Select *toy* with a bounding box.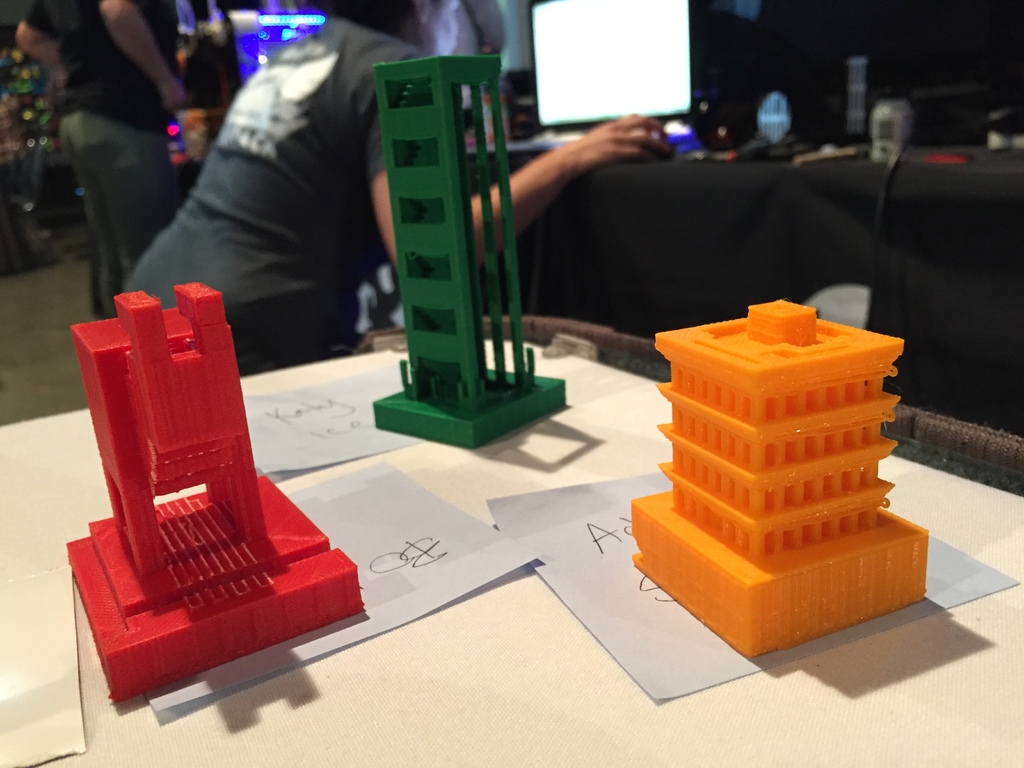
box(67, 287, 363, 707).
